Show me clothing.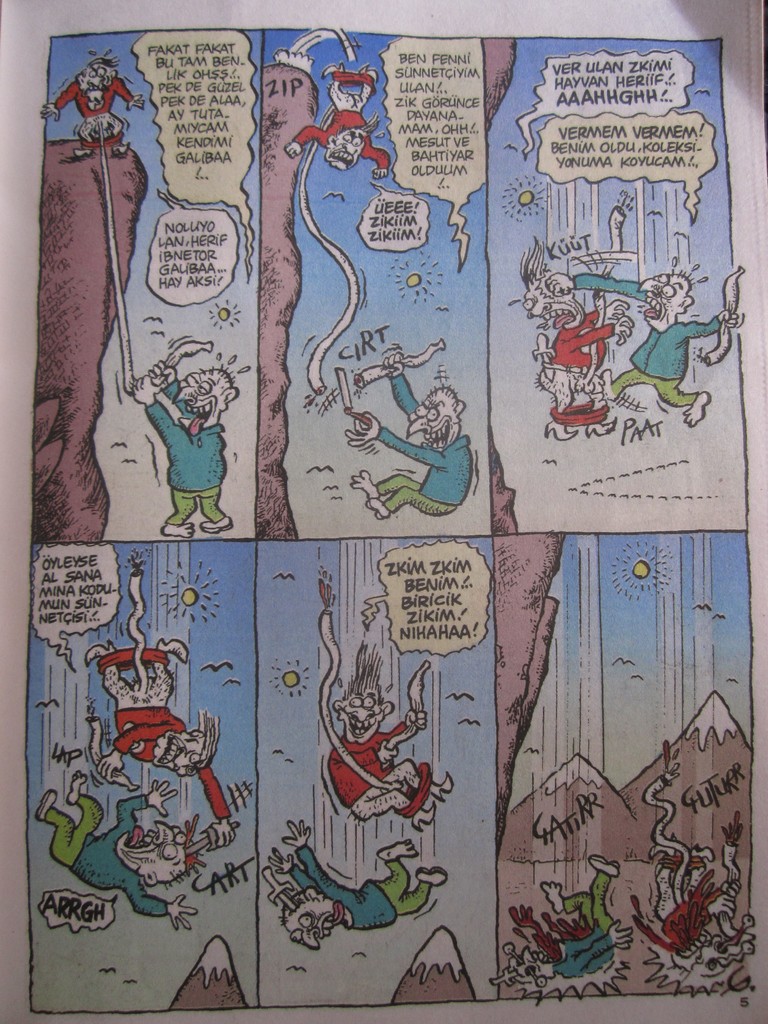
clothing is here: 396/764/435/820.
